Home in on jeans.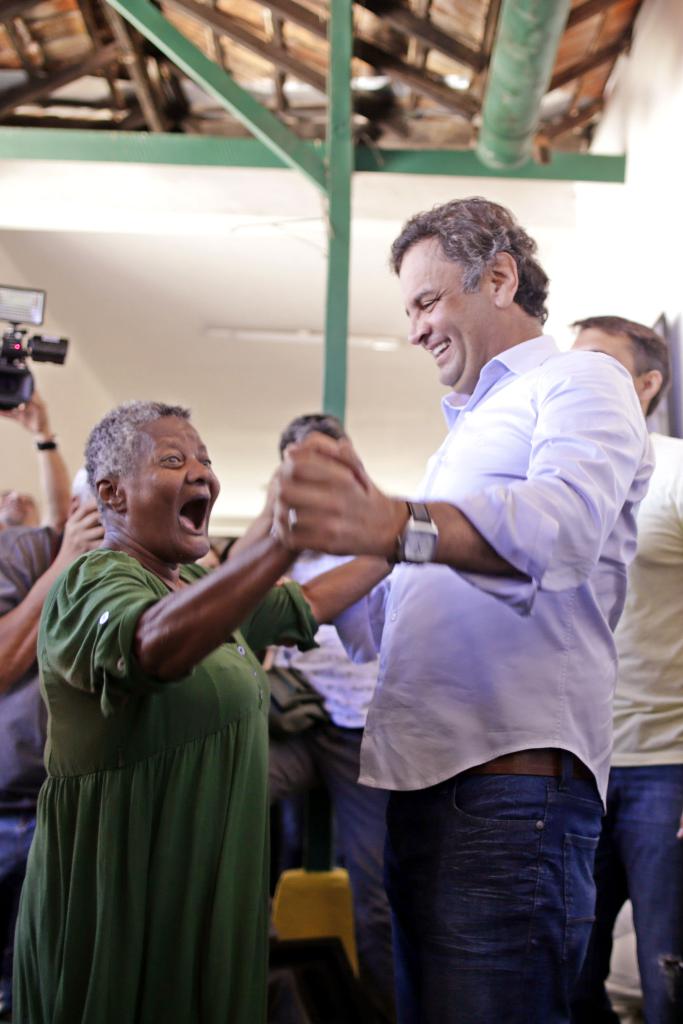
Homed in at {"x1": 607, "y1": 757, "x2": 682, "y2": 1021}.
